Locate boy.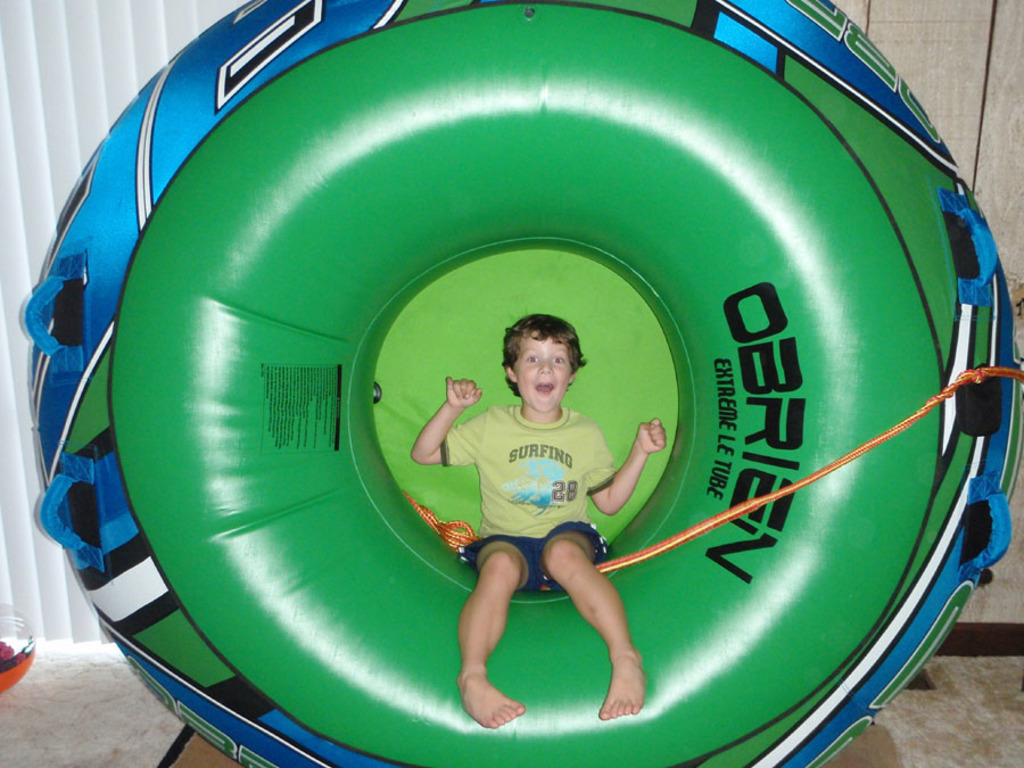
Bounding box: {"left": 410, "top": 312, "right": 672, "bottom": 735}.
